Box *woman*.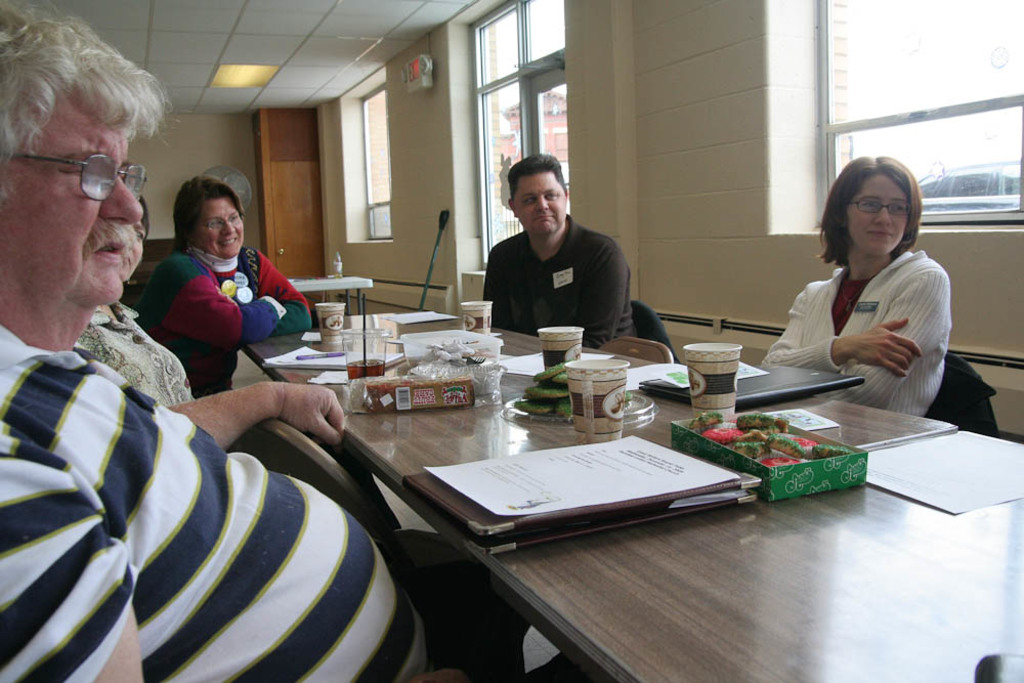
(x1=143, y1=174, x2=315, y2=385).
